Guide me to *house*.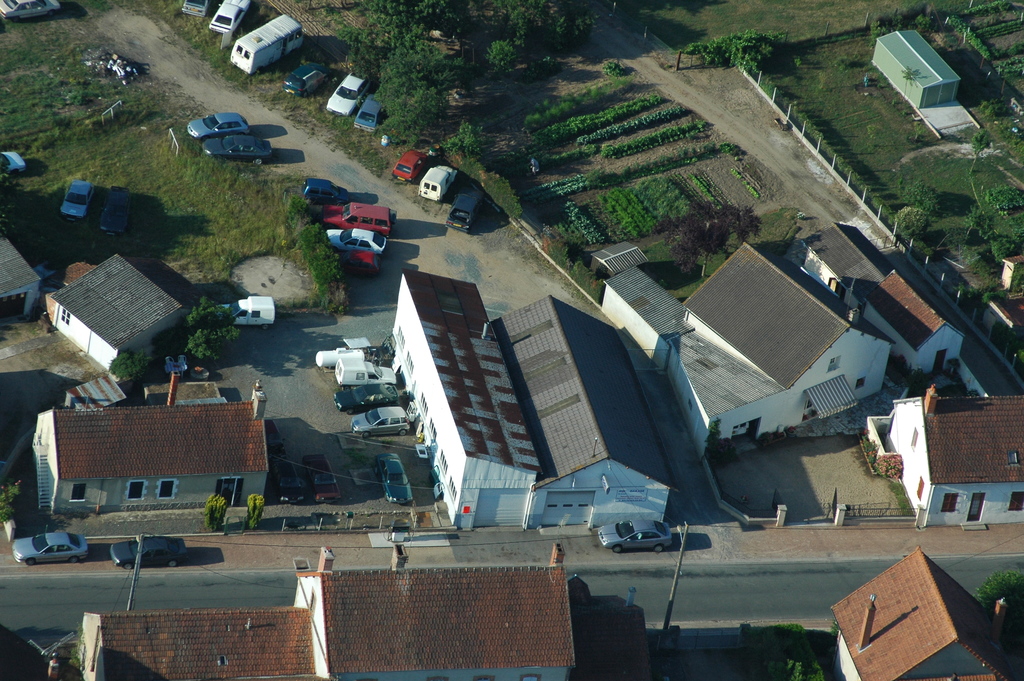
Guidance: bbox=[493, 293, 676, 532].
